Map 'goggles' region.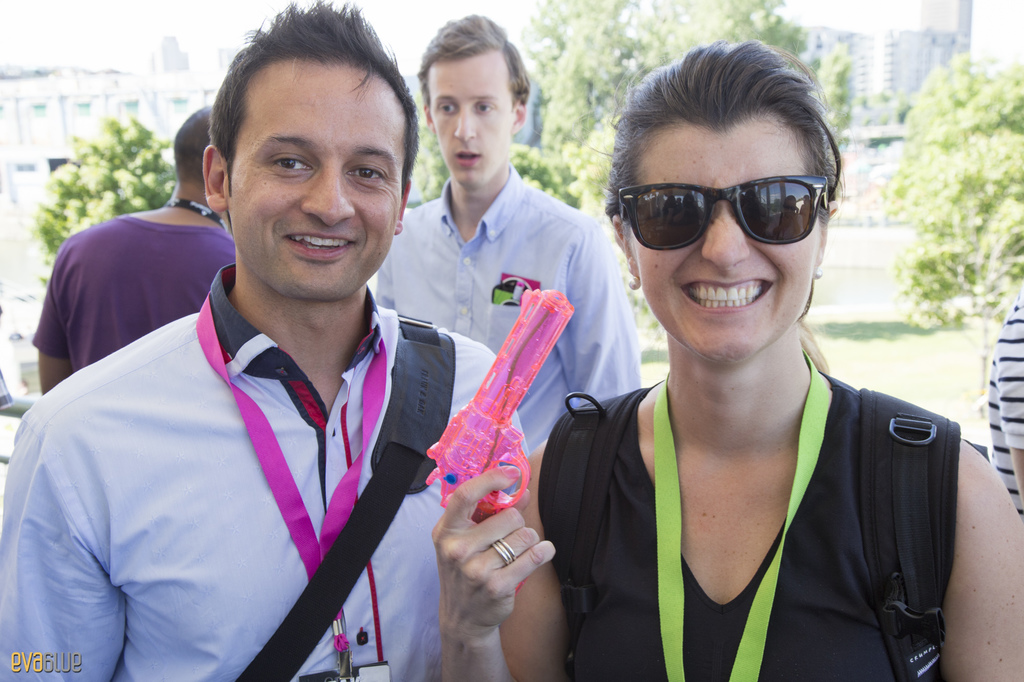
Mapped to (622,159,842,241).
